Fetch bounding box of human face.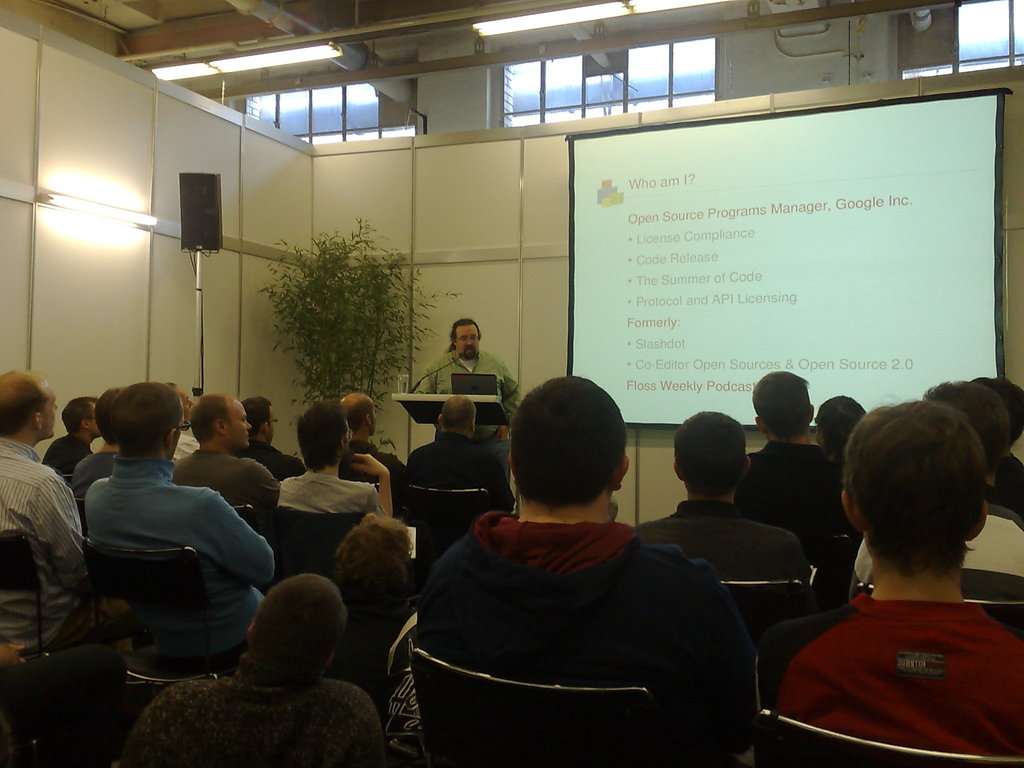
Bbox: region(44, 385, 59, 440).
